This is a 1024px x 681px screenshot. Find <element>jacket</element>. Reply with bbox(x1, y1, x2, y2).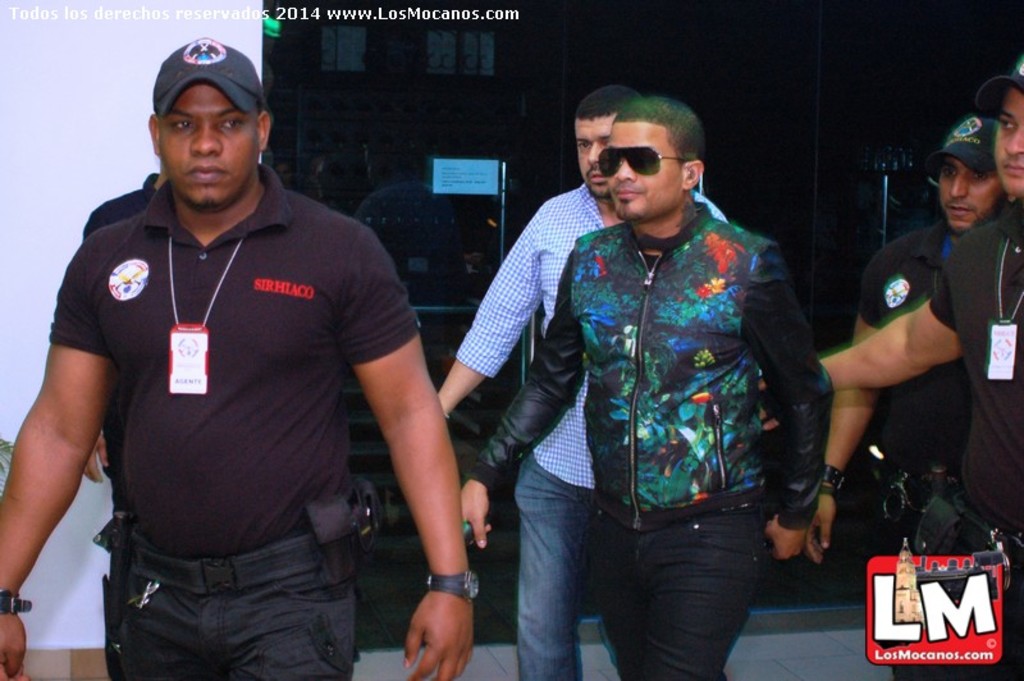
bbox(462, 220, 850, 543).
